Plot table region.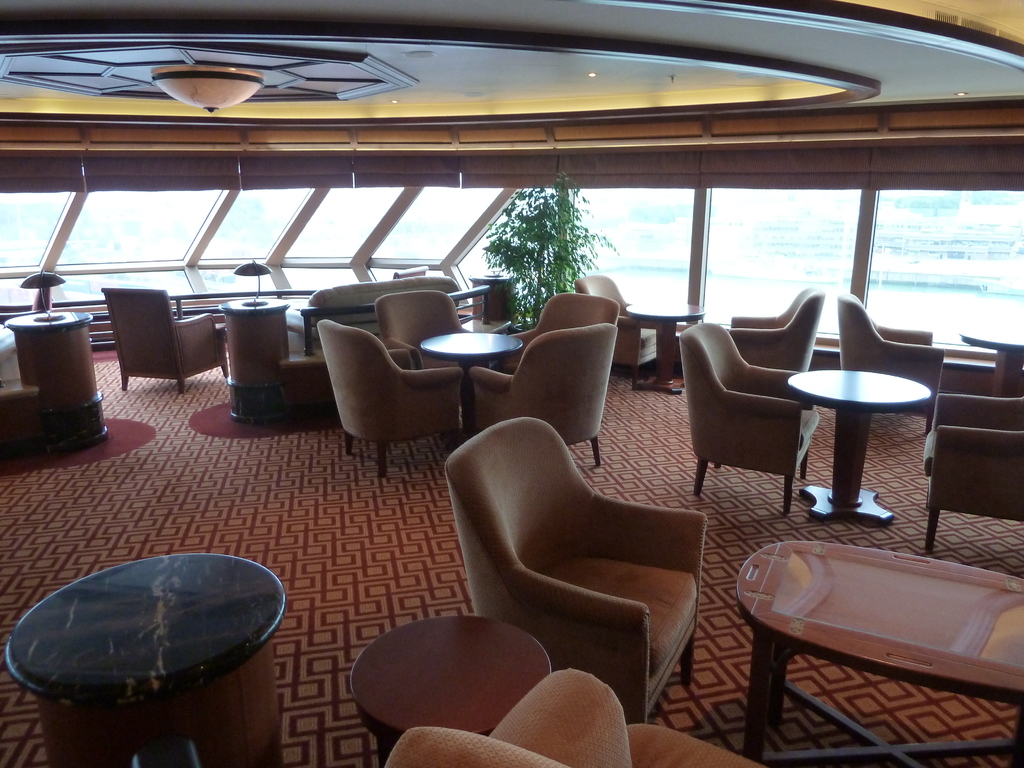
Plotted at [349, 615, 555, 767].
